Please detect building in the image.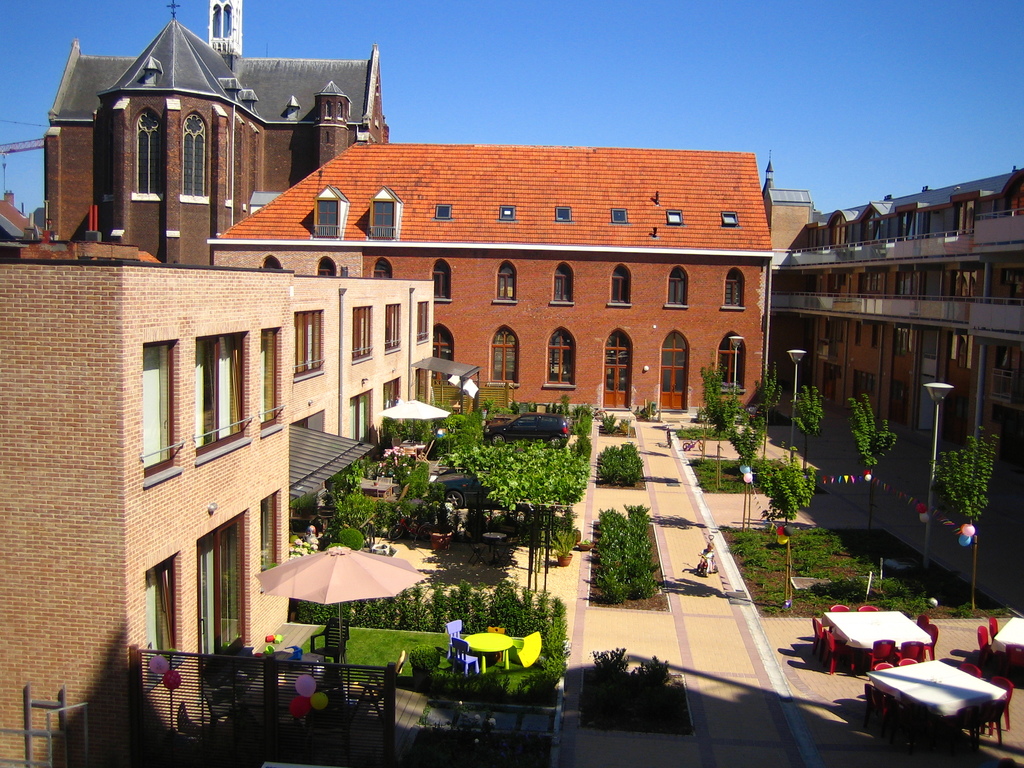
<bbox>776, 172, 1023, 451</bbox>.
